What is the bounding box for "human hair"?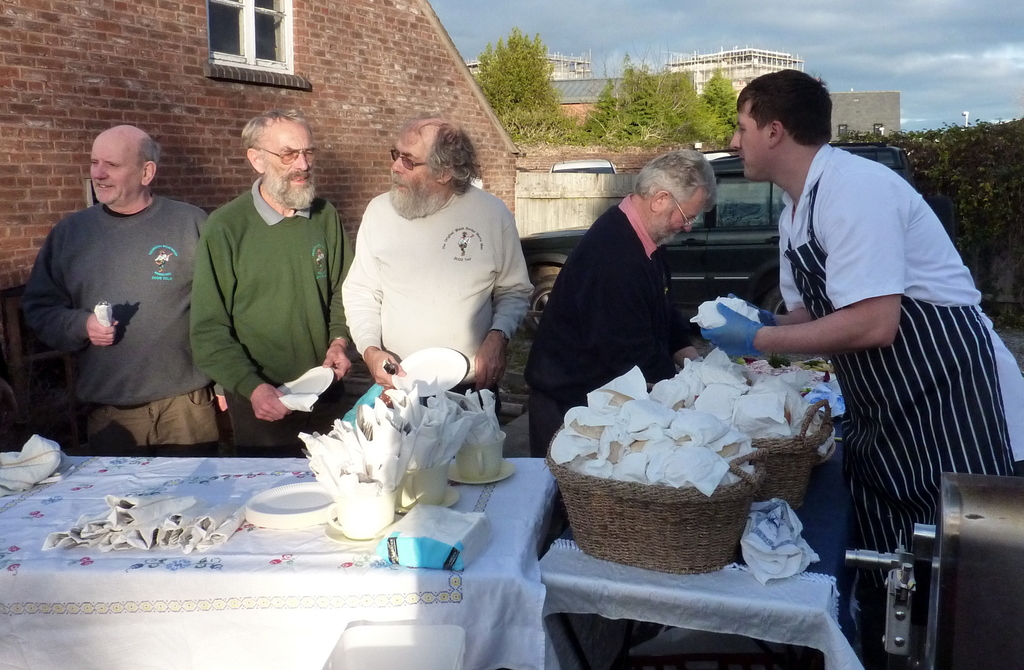
x1=744 y1=69 x2=836 y2=163.
